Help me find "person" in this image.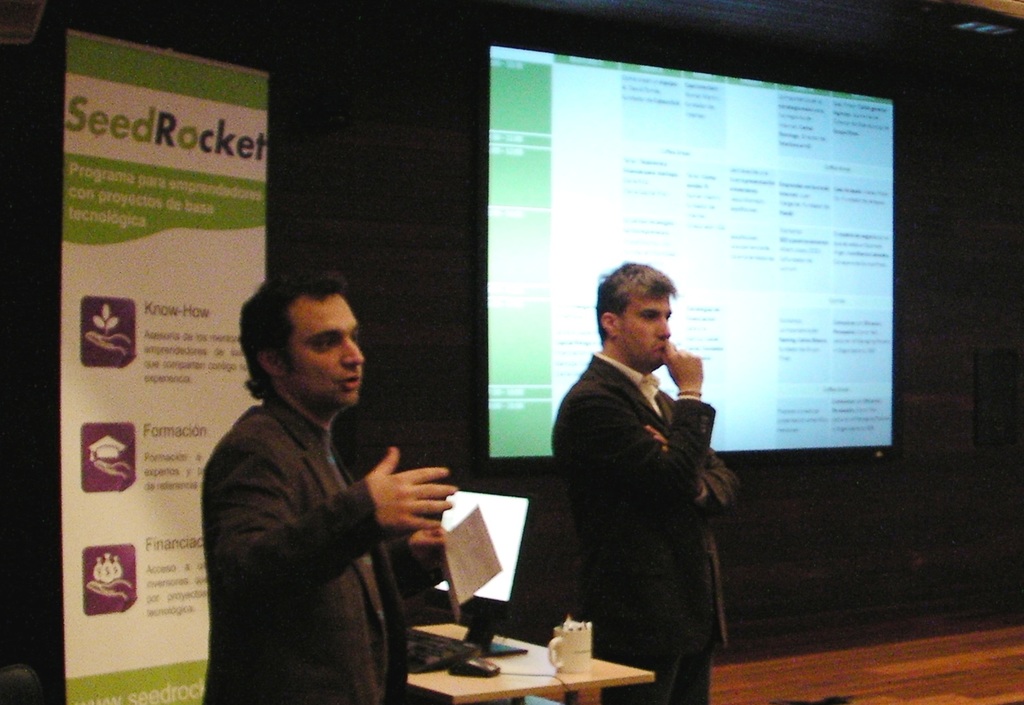
Found it: region(198, 261, 462, 694).
